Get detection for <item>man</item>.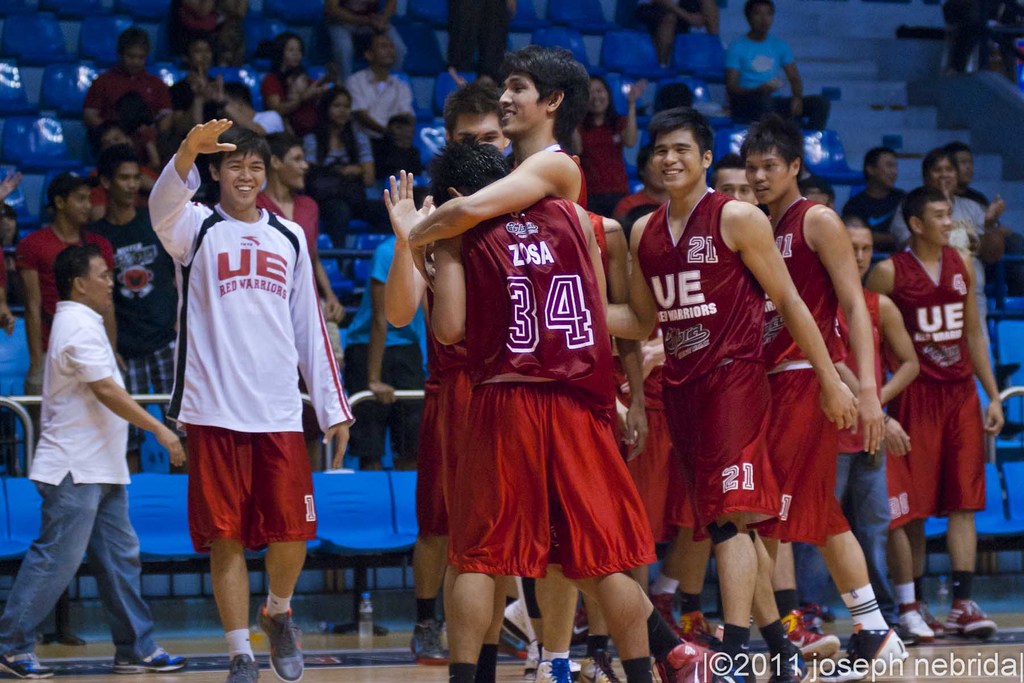
Detection: (left=147, top=125, right=346, bottom=682).
